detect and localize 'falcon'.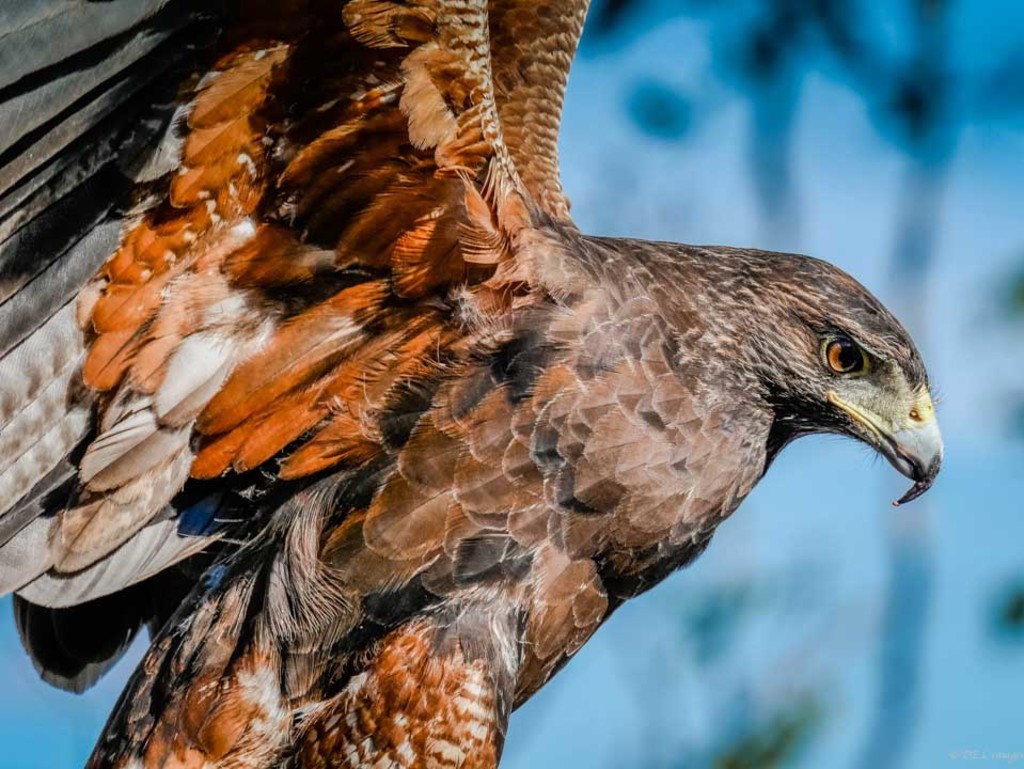
Localized at crop(0, 0, 947, 768).
